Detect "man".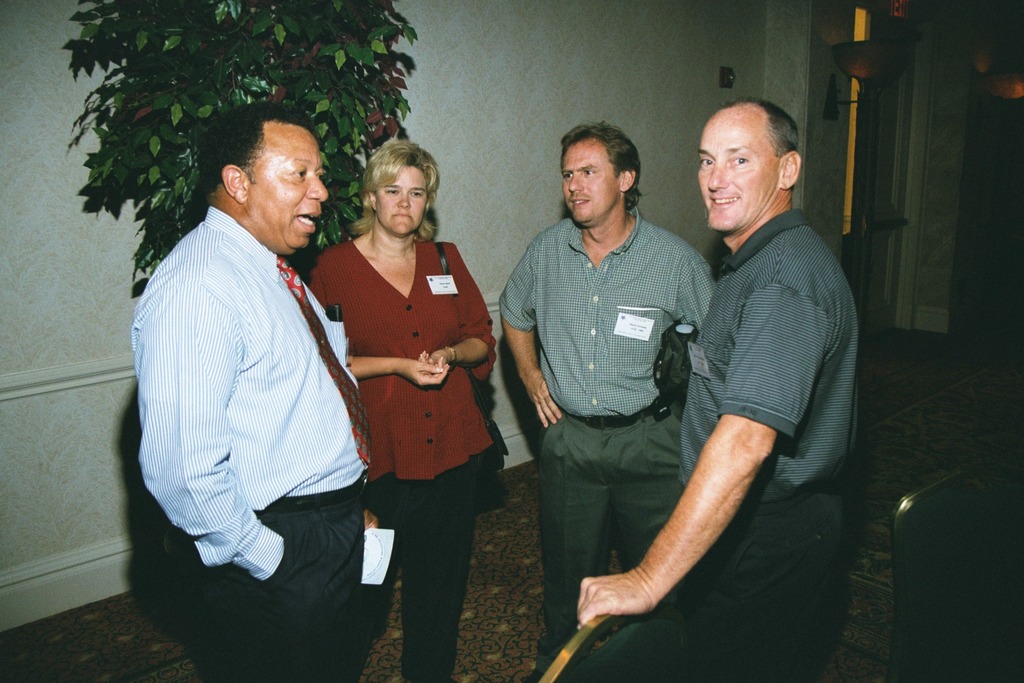
Detected at l=496, t=121, r=717, b=682.
